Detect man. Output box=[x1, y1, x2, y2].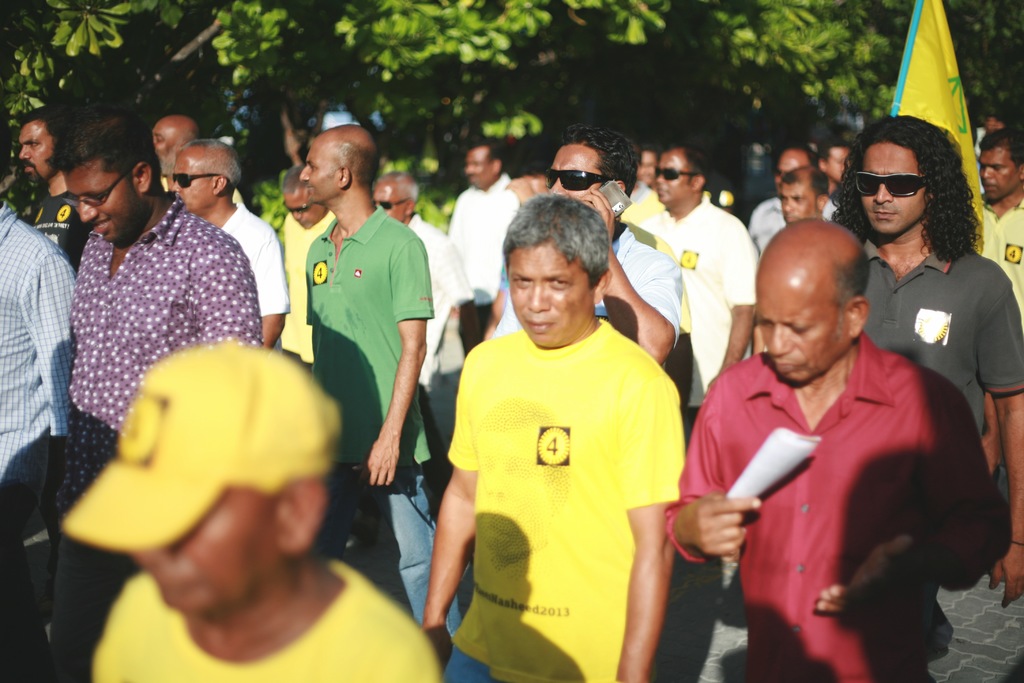
box=[480, 127, 683, 342].
